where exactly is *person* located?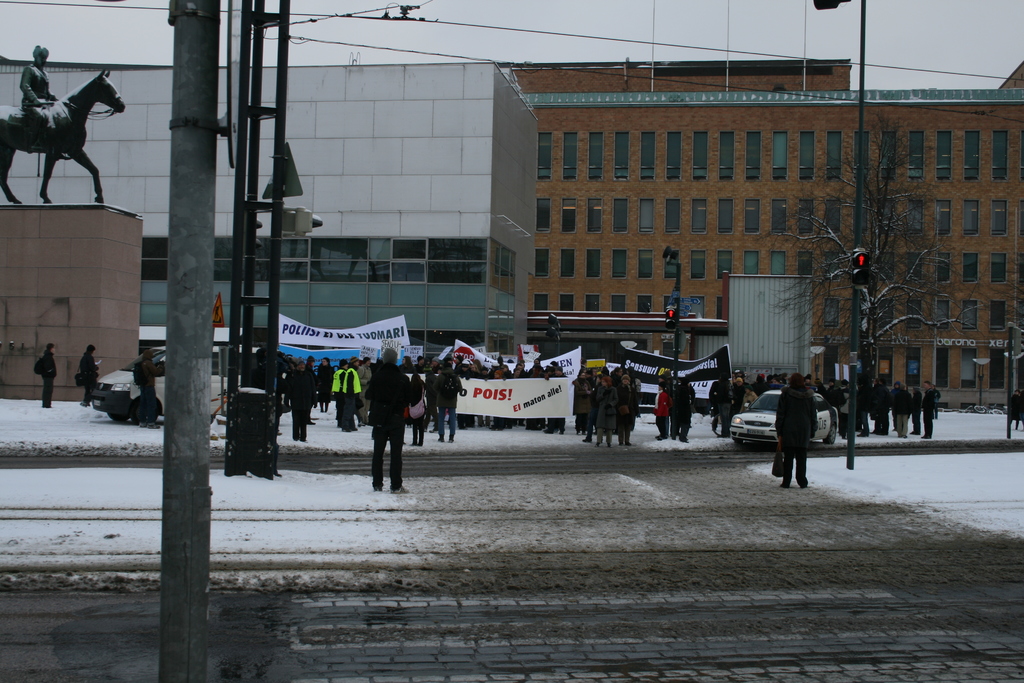
Its bounding box is <bbox>334, 360, 362, 429</bbox>.
